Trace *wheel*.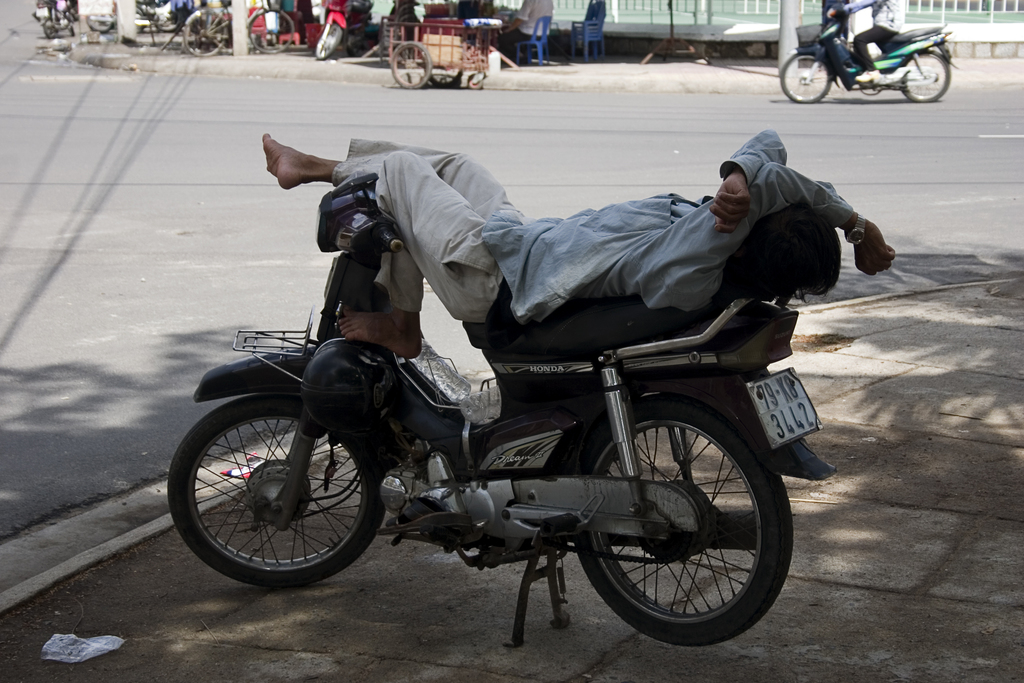
Traced to (893, 47, 950, 105).
